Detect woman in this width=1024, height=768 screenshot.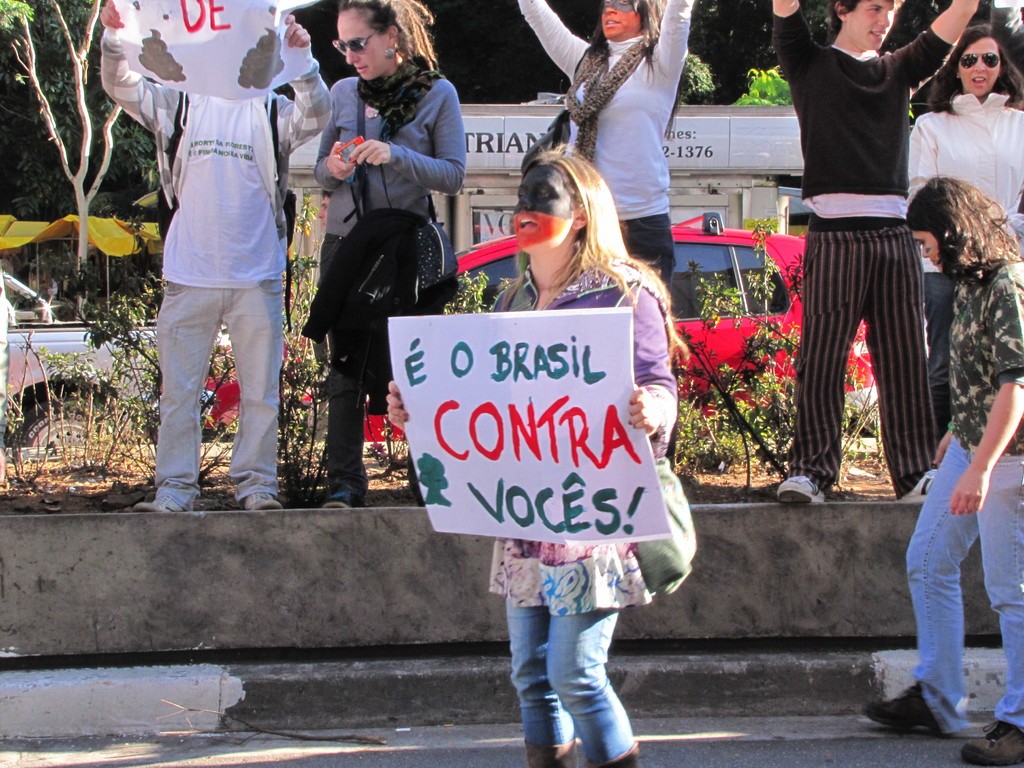
Detection: Rect(520, 0, 702, 283).
